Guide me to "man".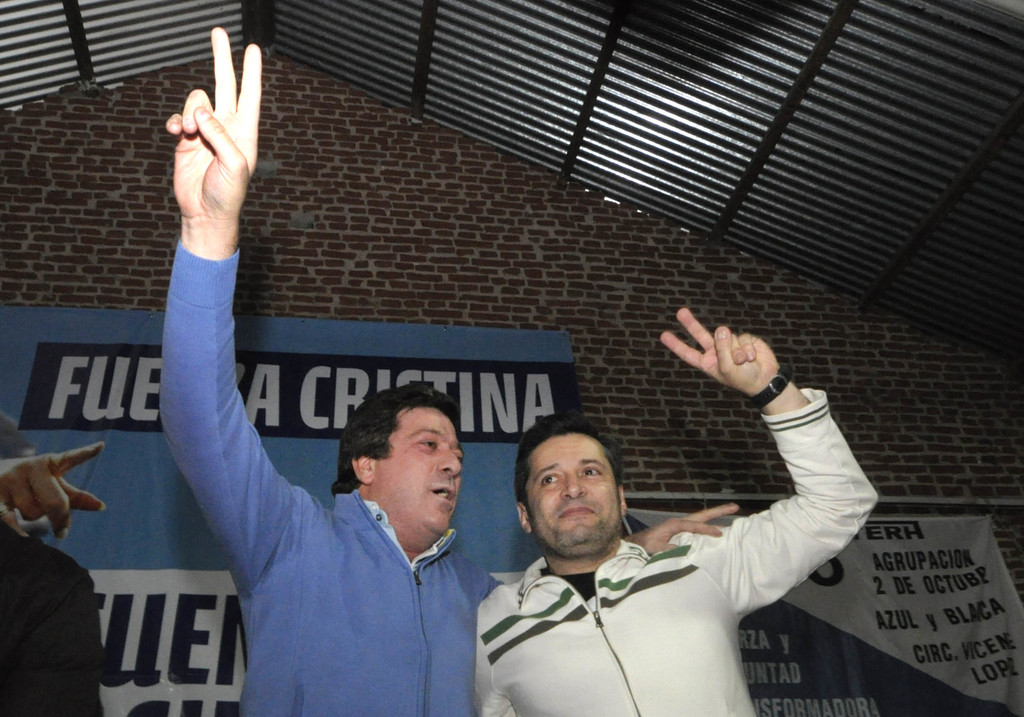
Guidance: [503, 321, 869, 694].
